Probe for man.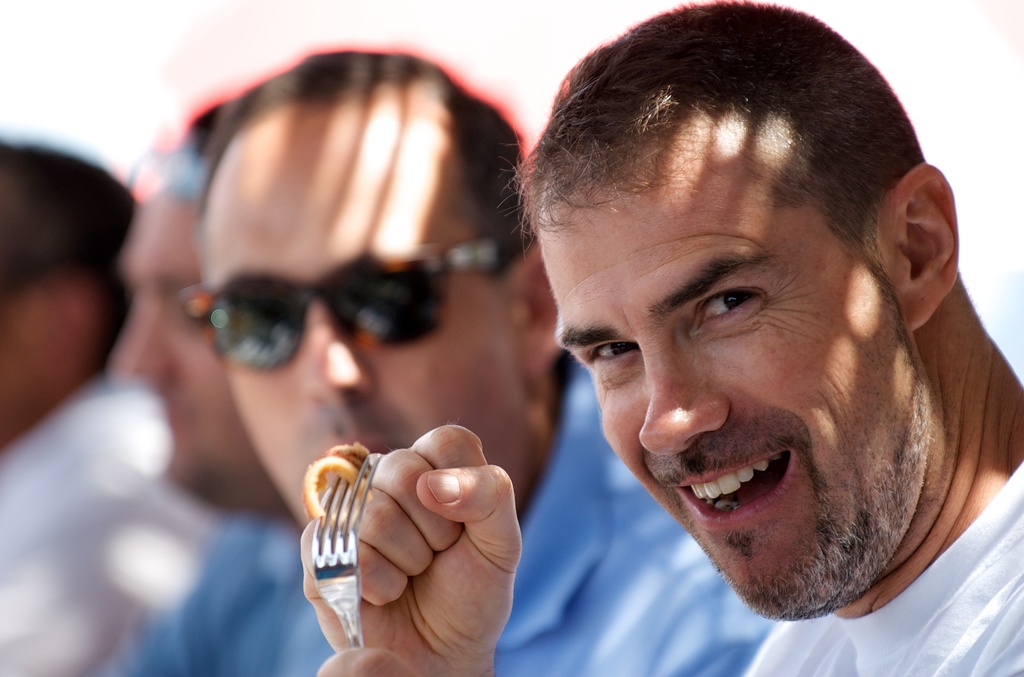
Probe result: (left=77, top=101, right=325, bottom=676).
